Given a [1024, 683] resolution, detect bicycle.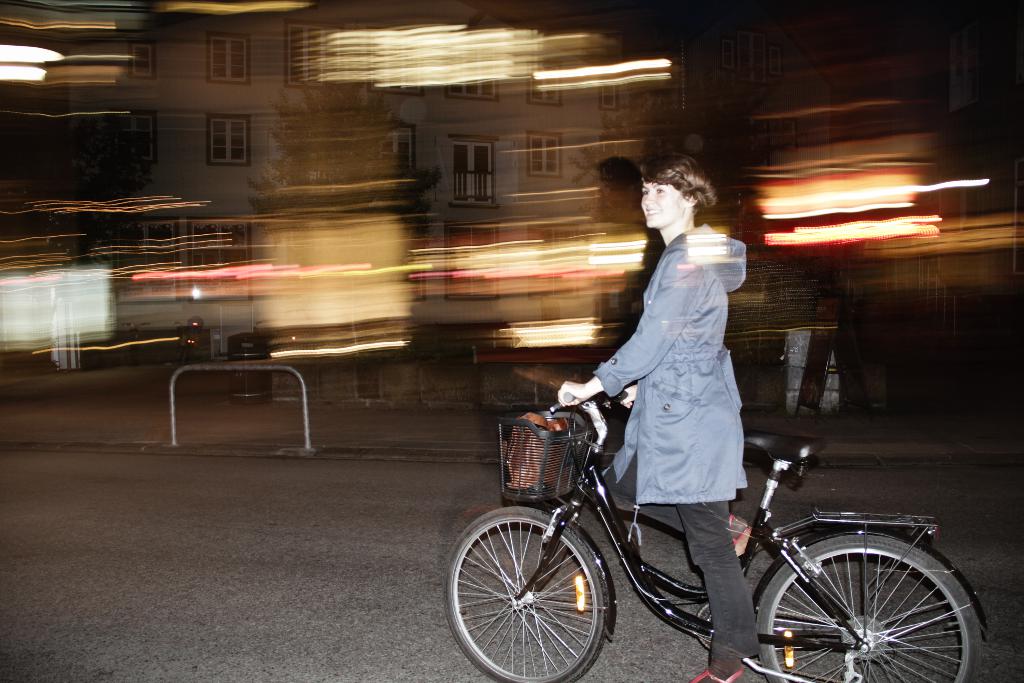
rect(449, 395, 987, 679).
